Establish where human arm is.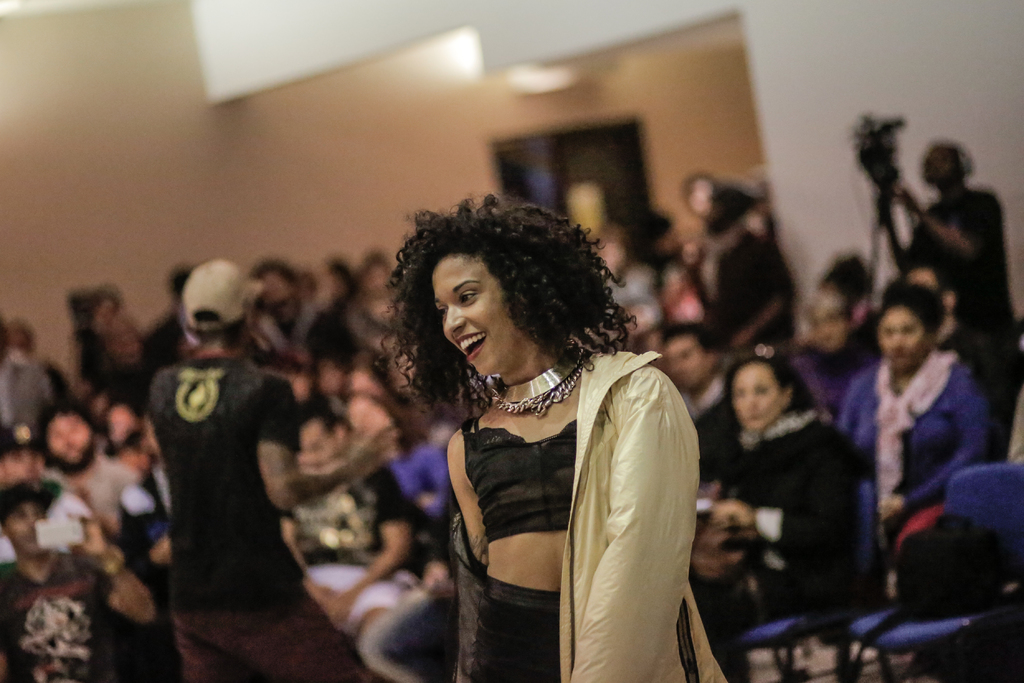
Established at [x1=335, y1=488, x2=409, y2=625].
